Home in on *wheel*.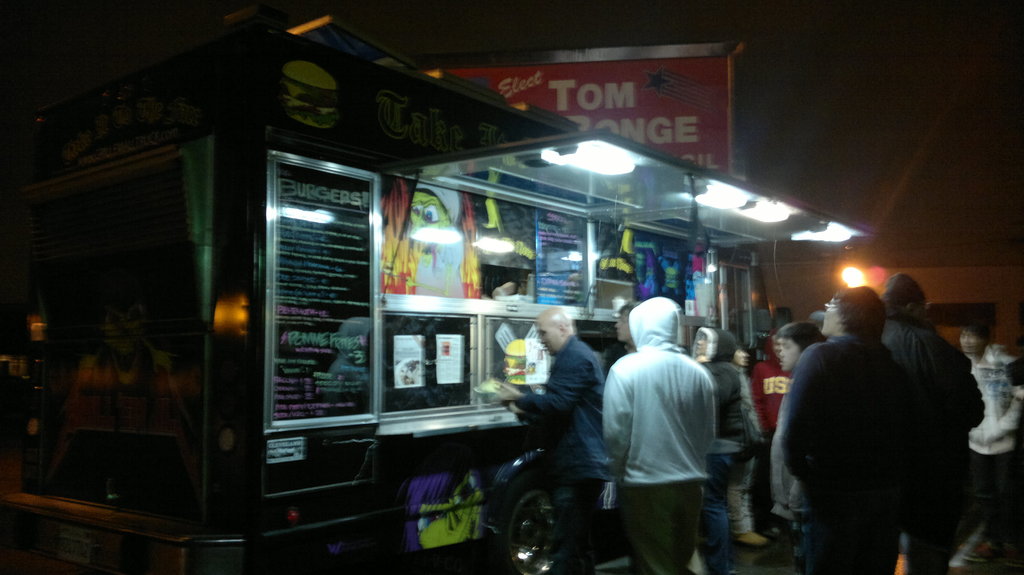
Homed in at crop(500, 468, 574, 563).
